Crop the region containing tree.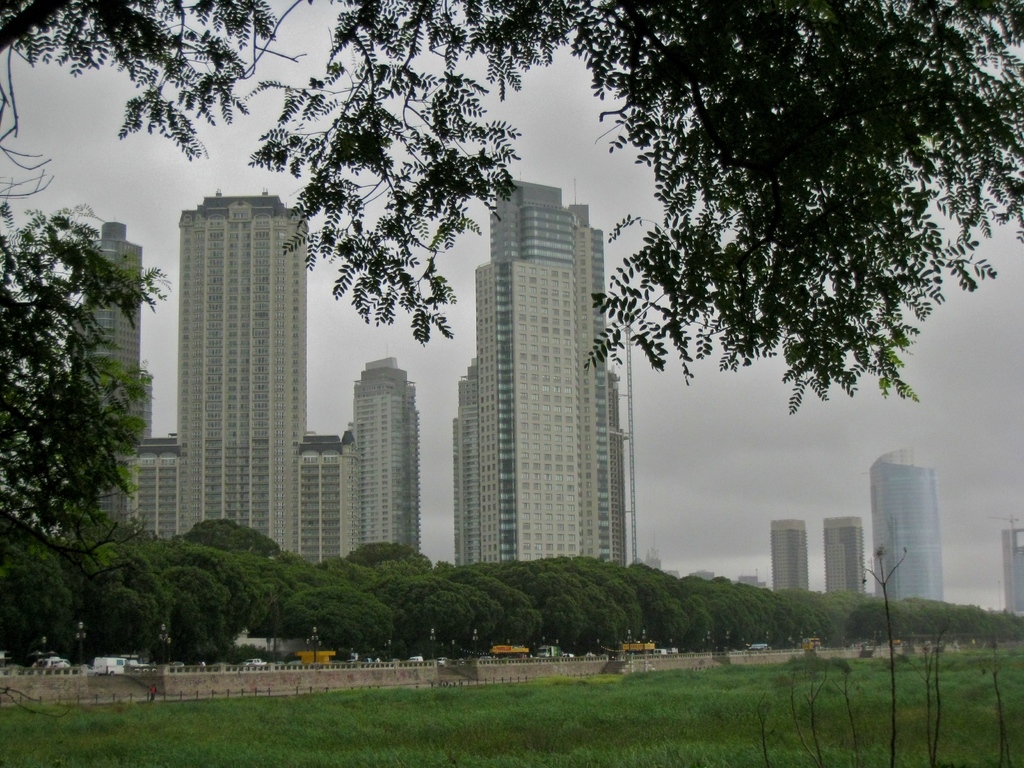
Crop region: crop(175, 516, 280, 561).
